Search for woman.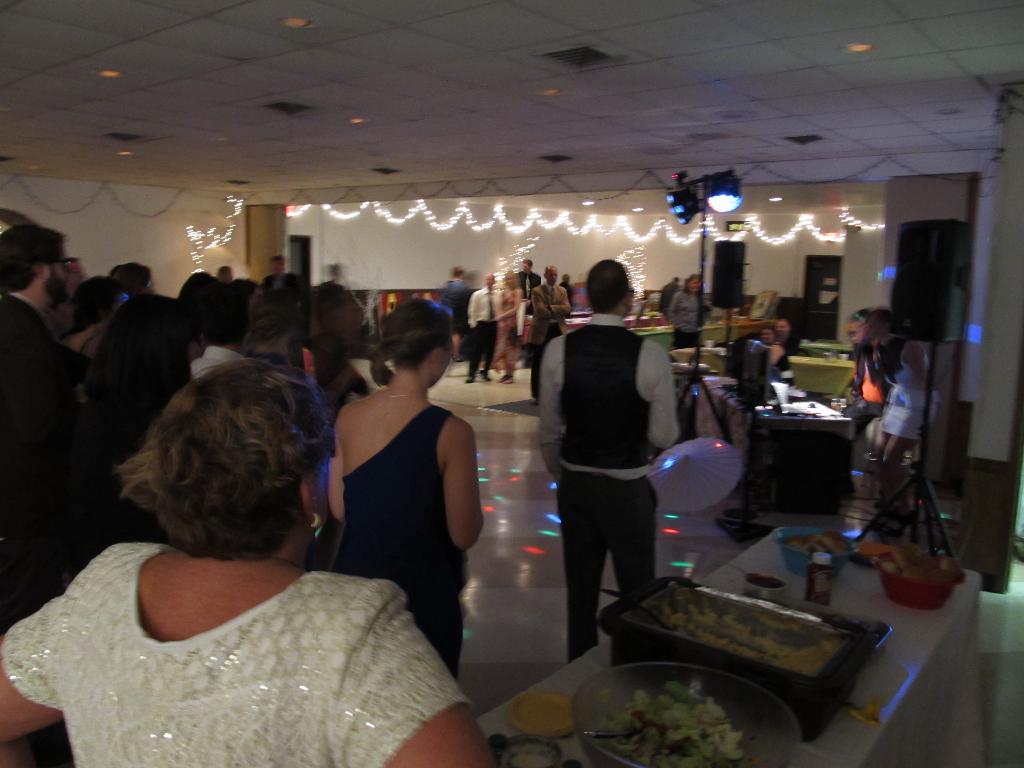
Found at {"x1": 326, "y1": 297, "x2": 486, "y2": 676}.
